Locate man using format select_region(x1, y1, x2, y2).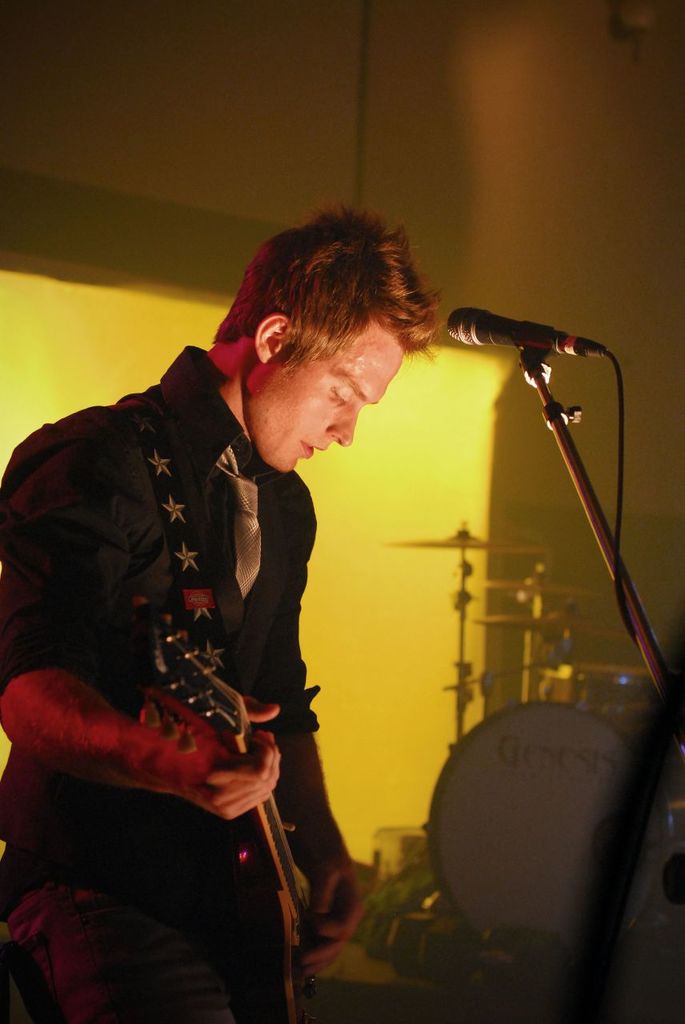
select_region(0, 205, 446, 1023).
